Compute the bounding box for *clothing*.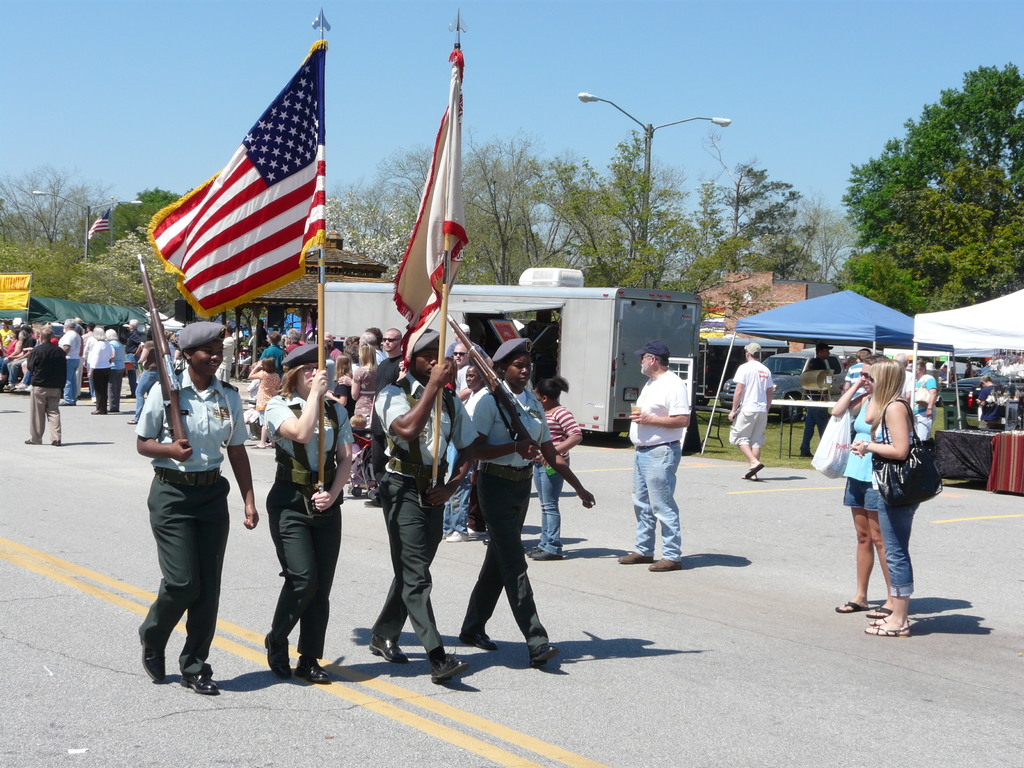
bbox(365, 372, 474, 648).
